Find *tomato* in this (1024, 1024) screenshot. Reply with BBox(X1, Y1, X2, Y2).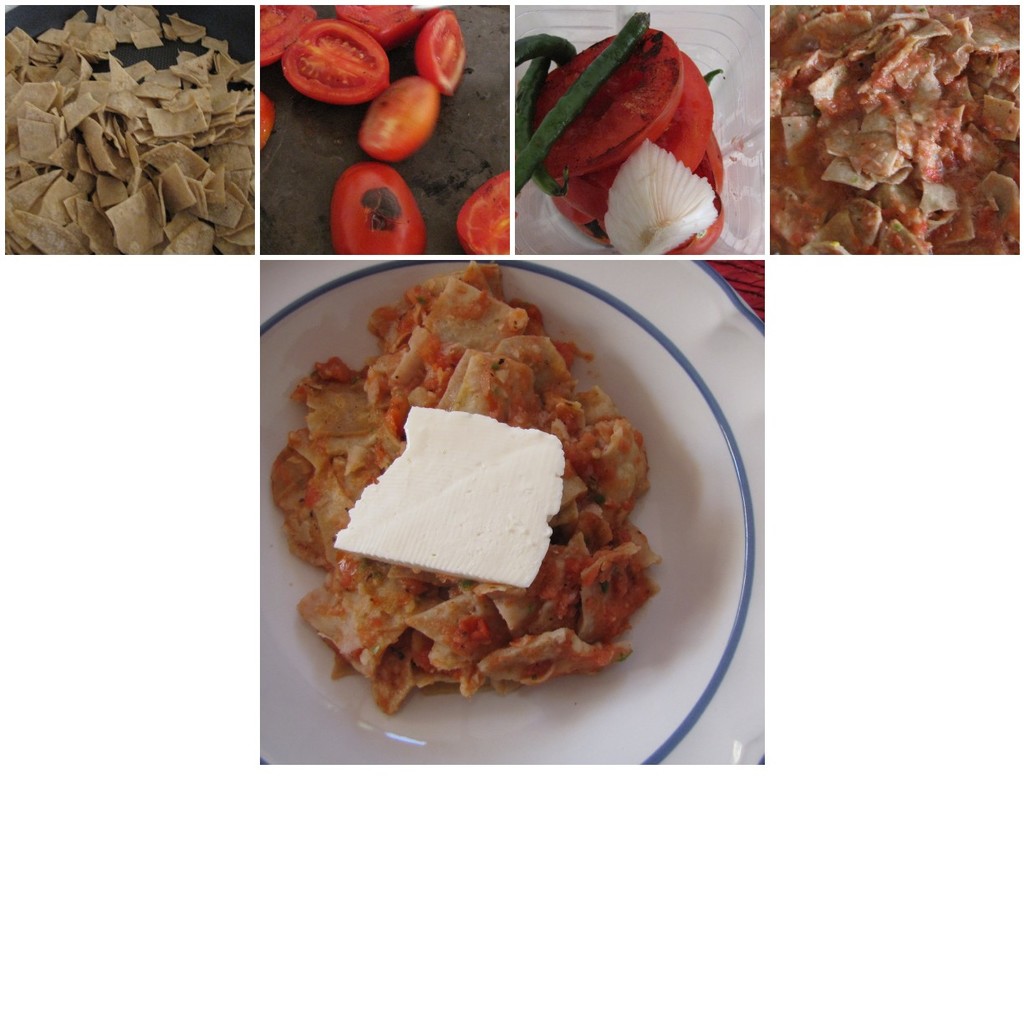
BBox(277, 23, 390, 103).
